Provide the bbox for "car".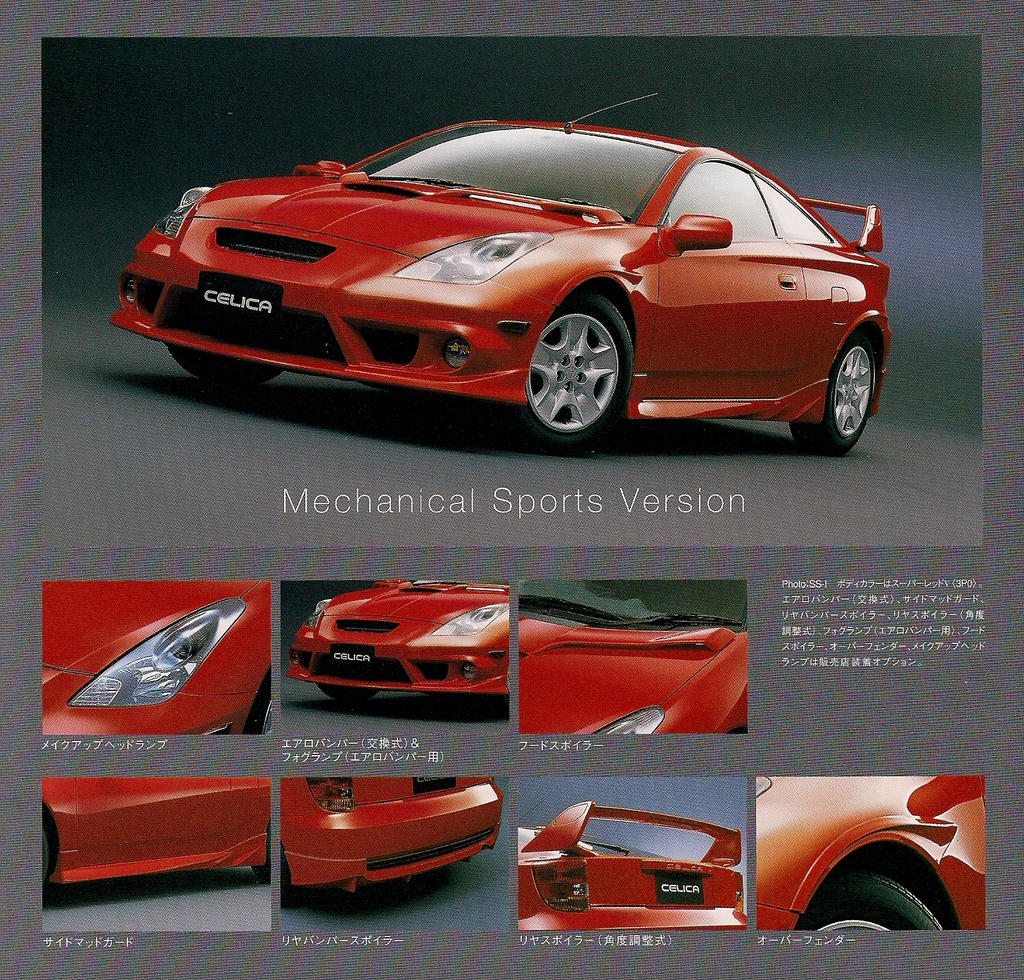
detection(105, 88, 893, 451).
